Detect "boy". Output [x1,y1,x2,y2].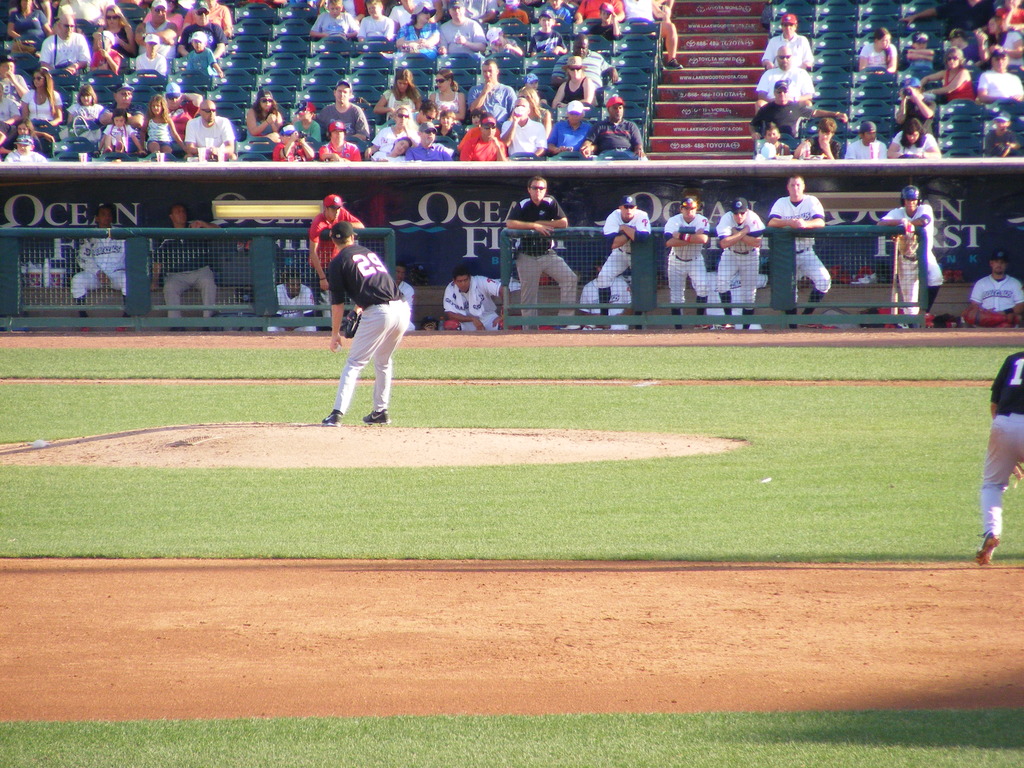
[959,248,1023,326].
